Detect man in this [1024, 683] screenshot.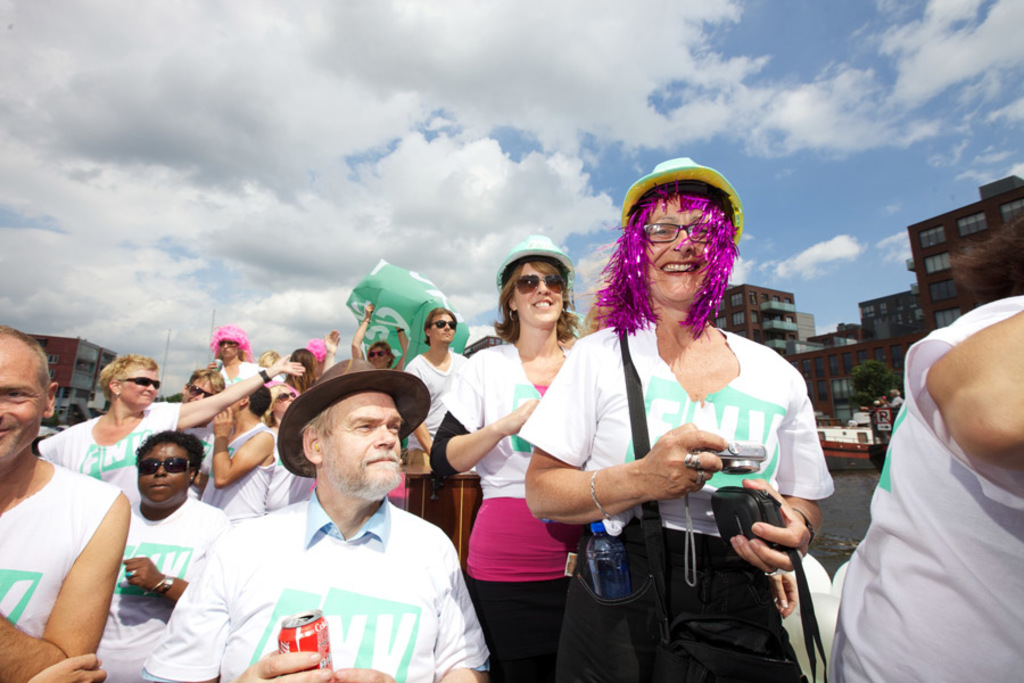
Detection: {"x1": 90, "y1": 427, "x2": 233, "y2": 675}.
